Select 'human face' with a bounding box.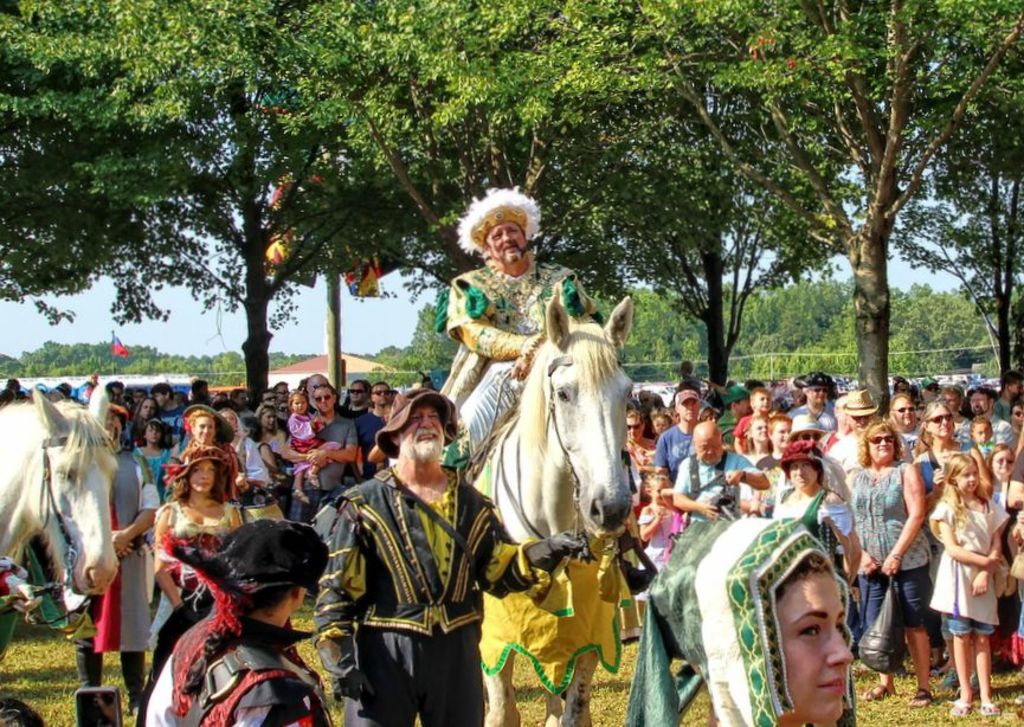
[x1=698, y1=427, x2=721, y2=462].
